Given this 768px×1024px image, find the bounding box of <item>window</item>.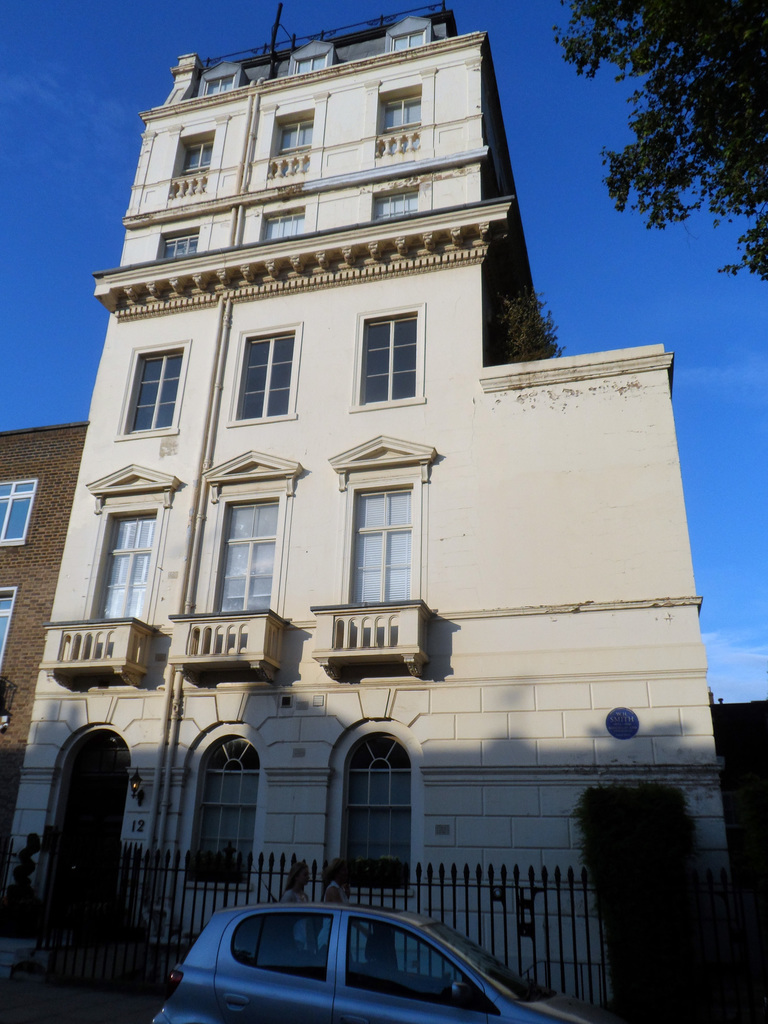
[345, 918, 499, 1016].
